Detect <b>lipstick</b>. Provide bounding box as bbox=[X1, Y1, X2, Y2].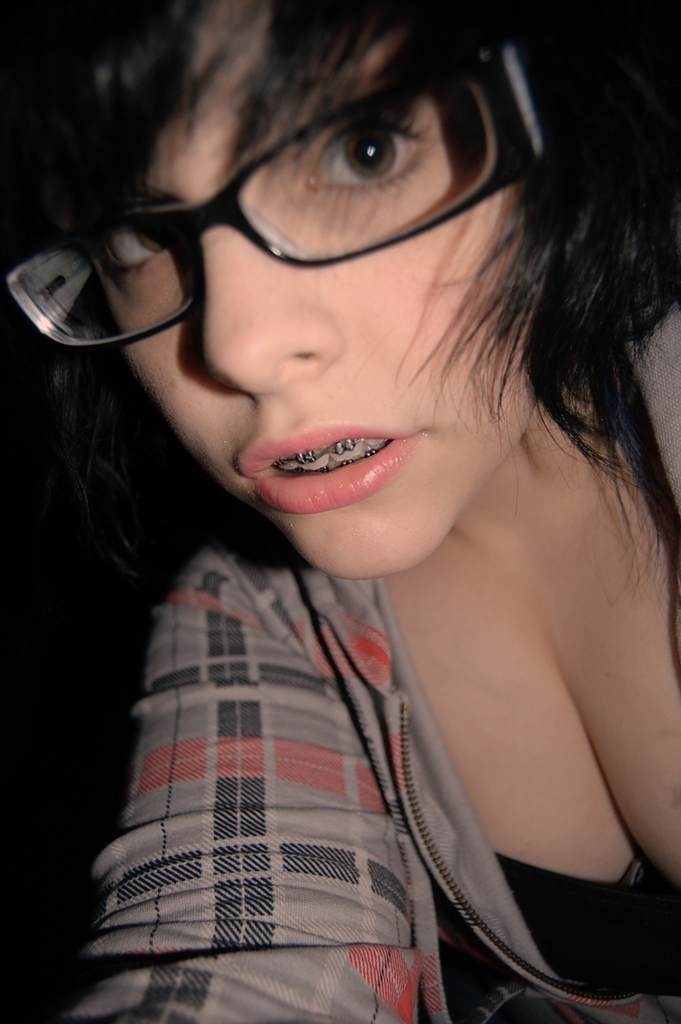
bbox=[235, 419, 413, 515].
